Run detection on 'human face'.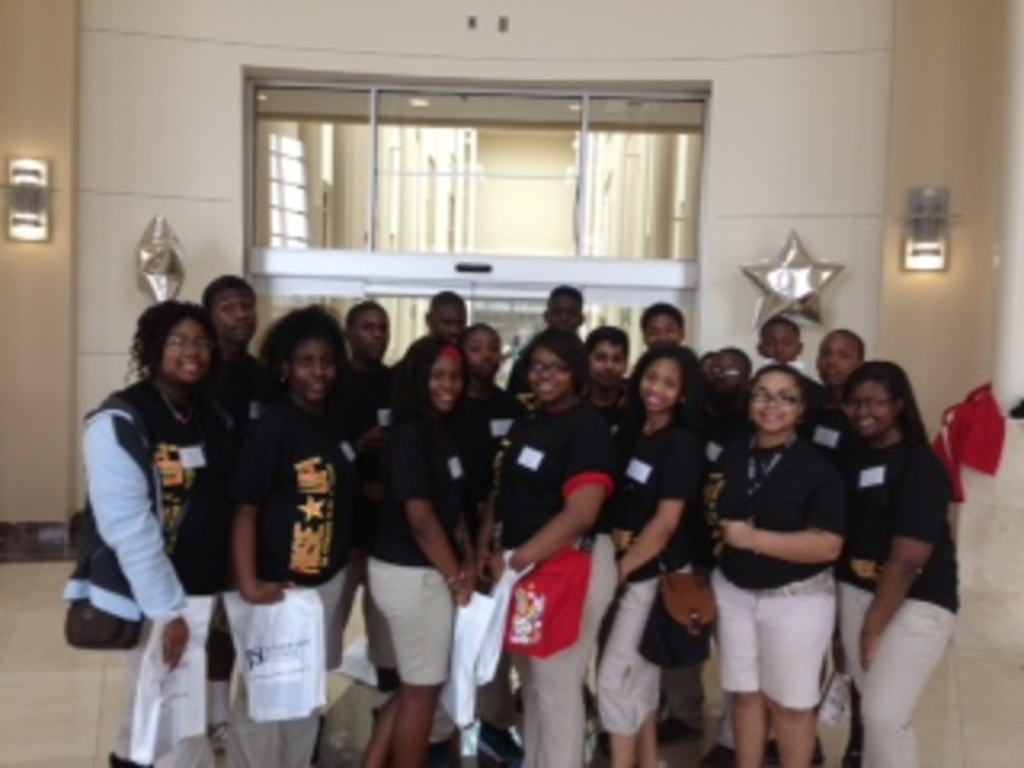
Result: 768,314,797,358.
